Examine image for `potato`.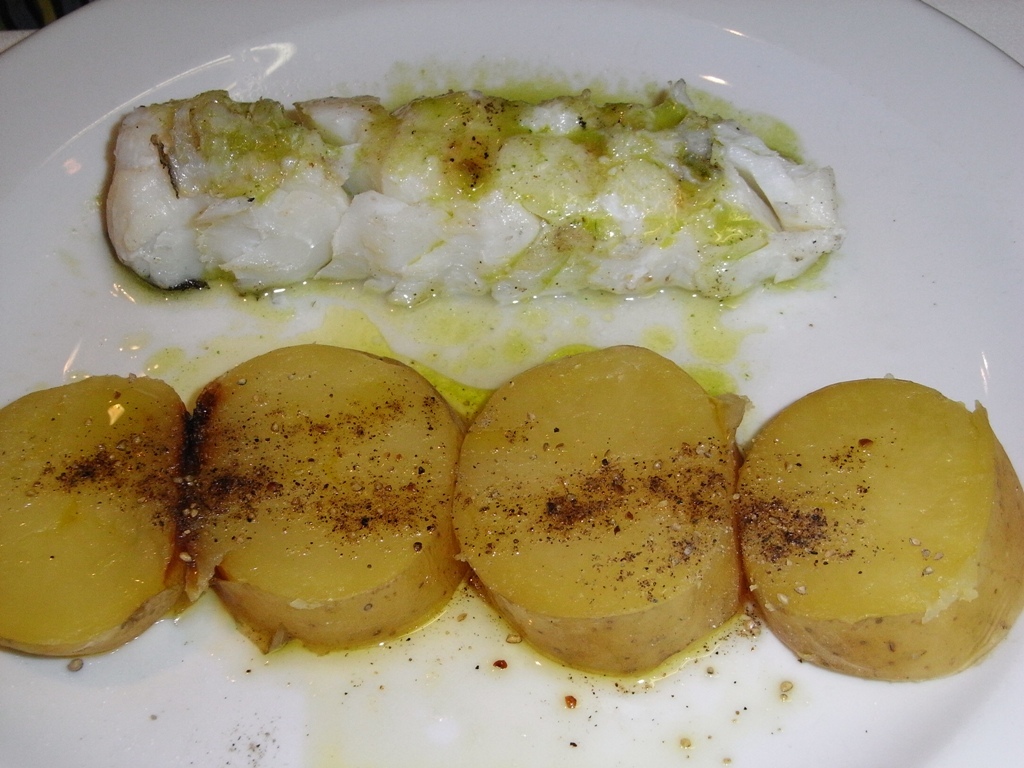
Examination result: rect(0, 373, 188, 661).
